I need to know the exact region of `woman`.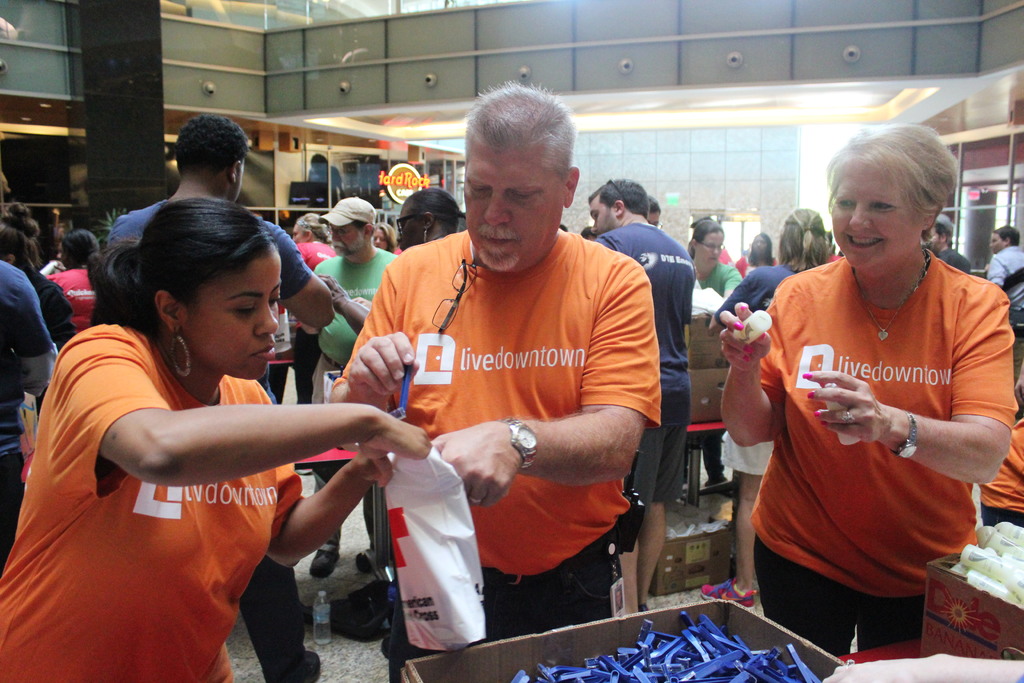
Region: x1=733, y1=231, x2=776, y2=284.
